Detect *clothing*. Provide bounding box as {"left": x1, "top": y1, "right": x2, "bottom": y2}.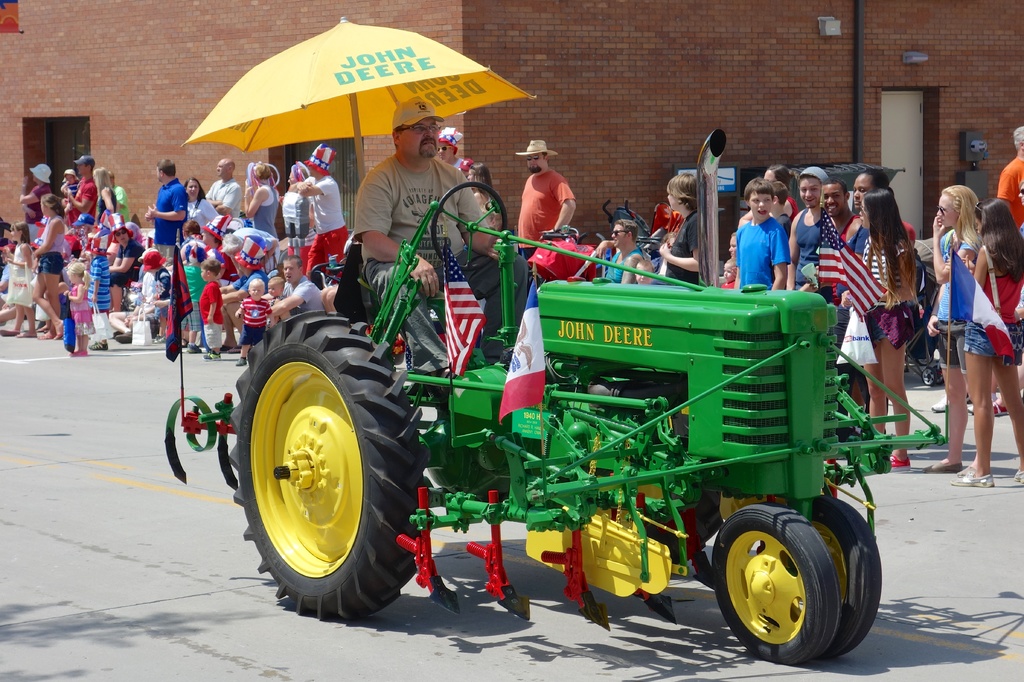
{"left": 35, "top": 217, "right": 61, "bottom": 274}.
